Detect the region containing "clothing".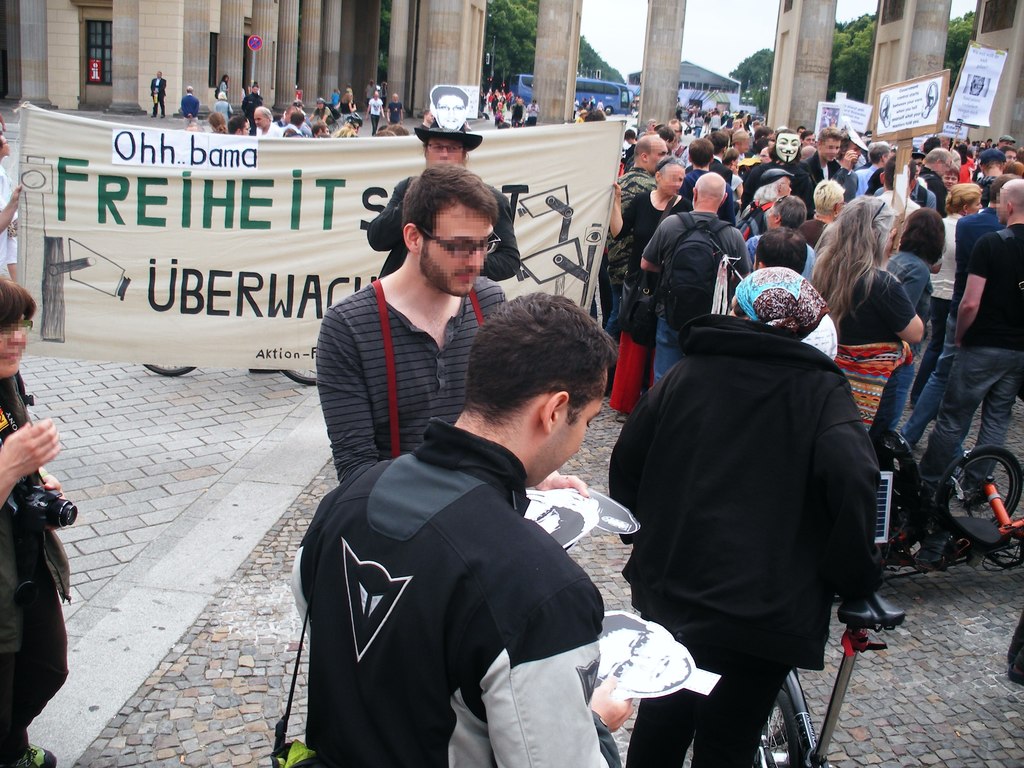
select_region(639, 209, 745, 385).
